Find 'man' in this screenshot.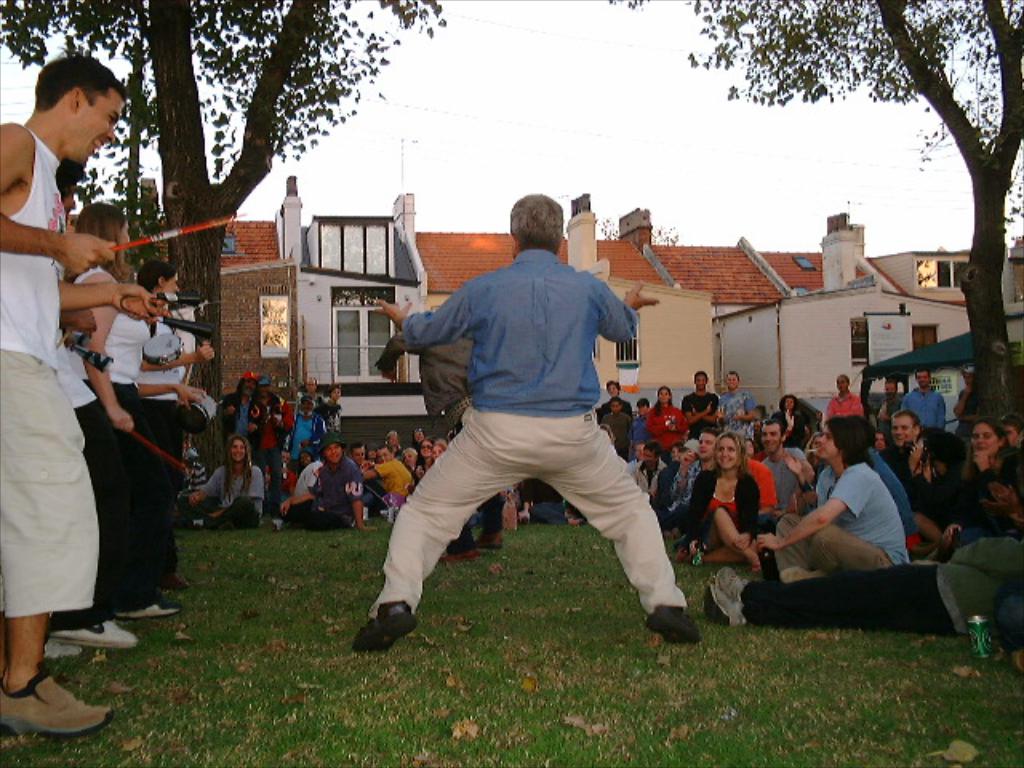
The bounding box for 'man' is 366 445 416 510.
